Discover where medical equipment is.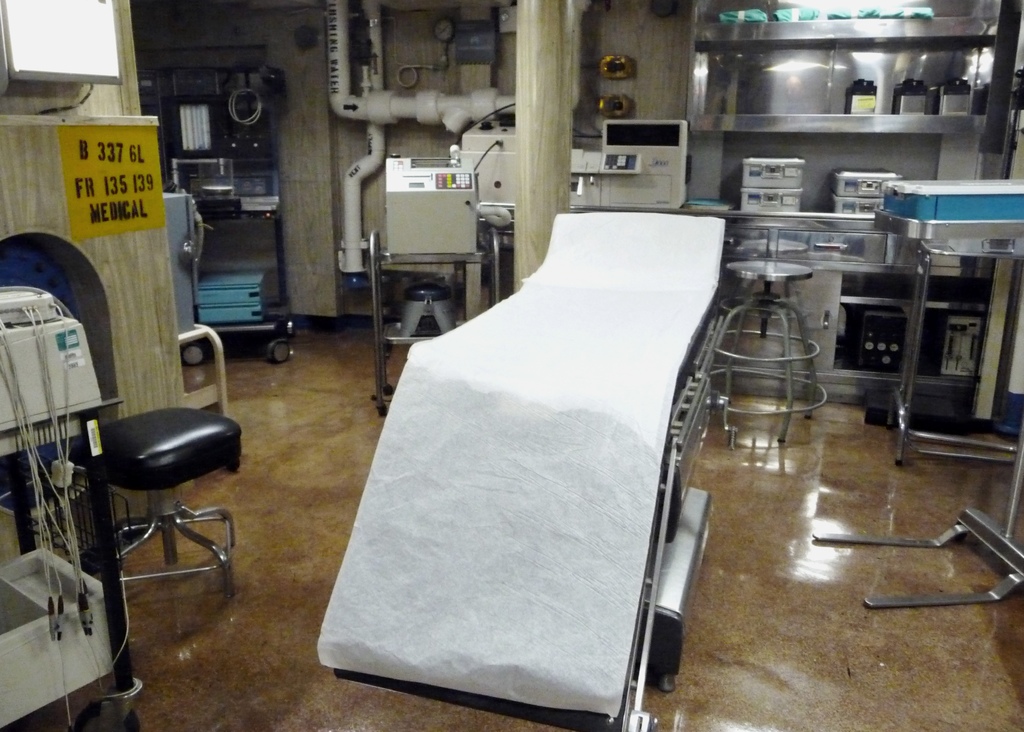
Discovered at 133 65 299 364.
